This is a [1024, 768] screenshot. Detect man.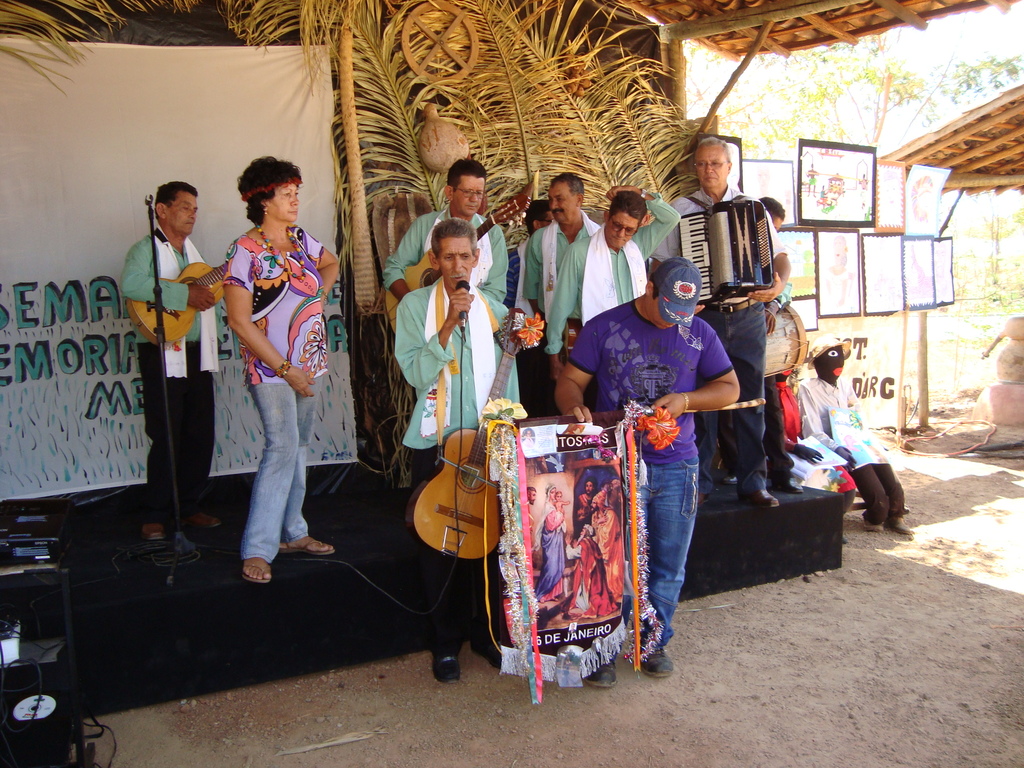
left=522, top=173, right=605, bottom=393.
